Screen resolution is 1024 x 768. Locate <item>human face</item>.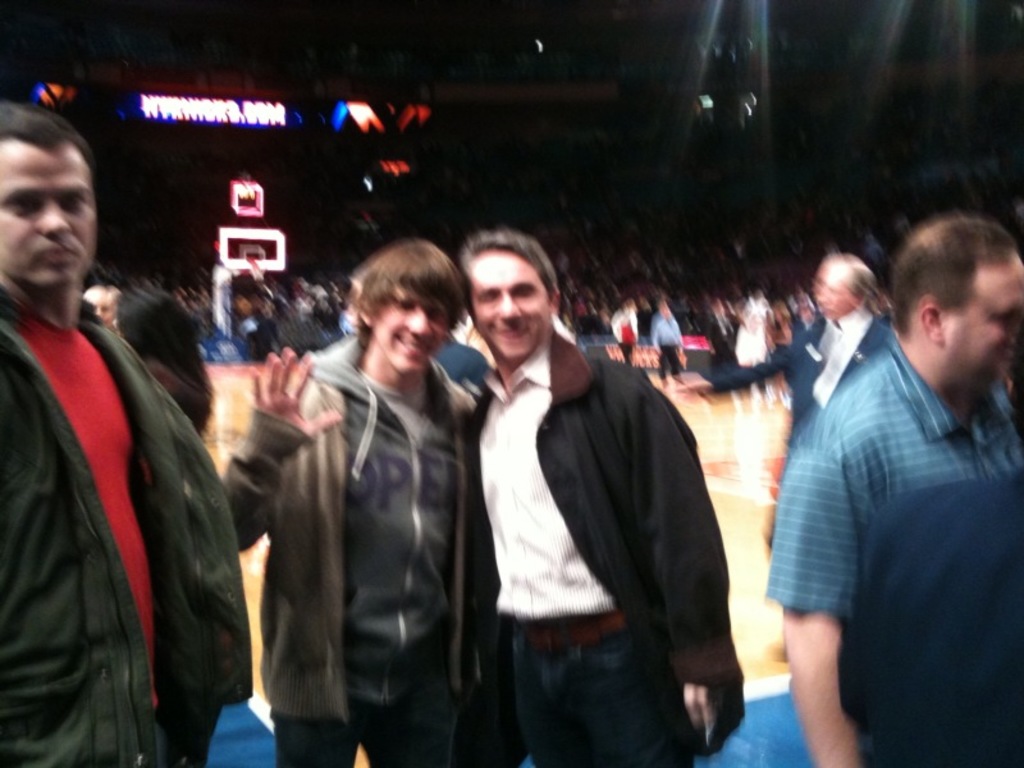
(x1=0, y1=152, x2=96, y2=289).
